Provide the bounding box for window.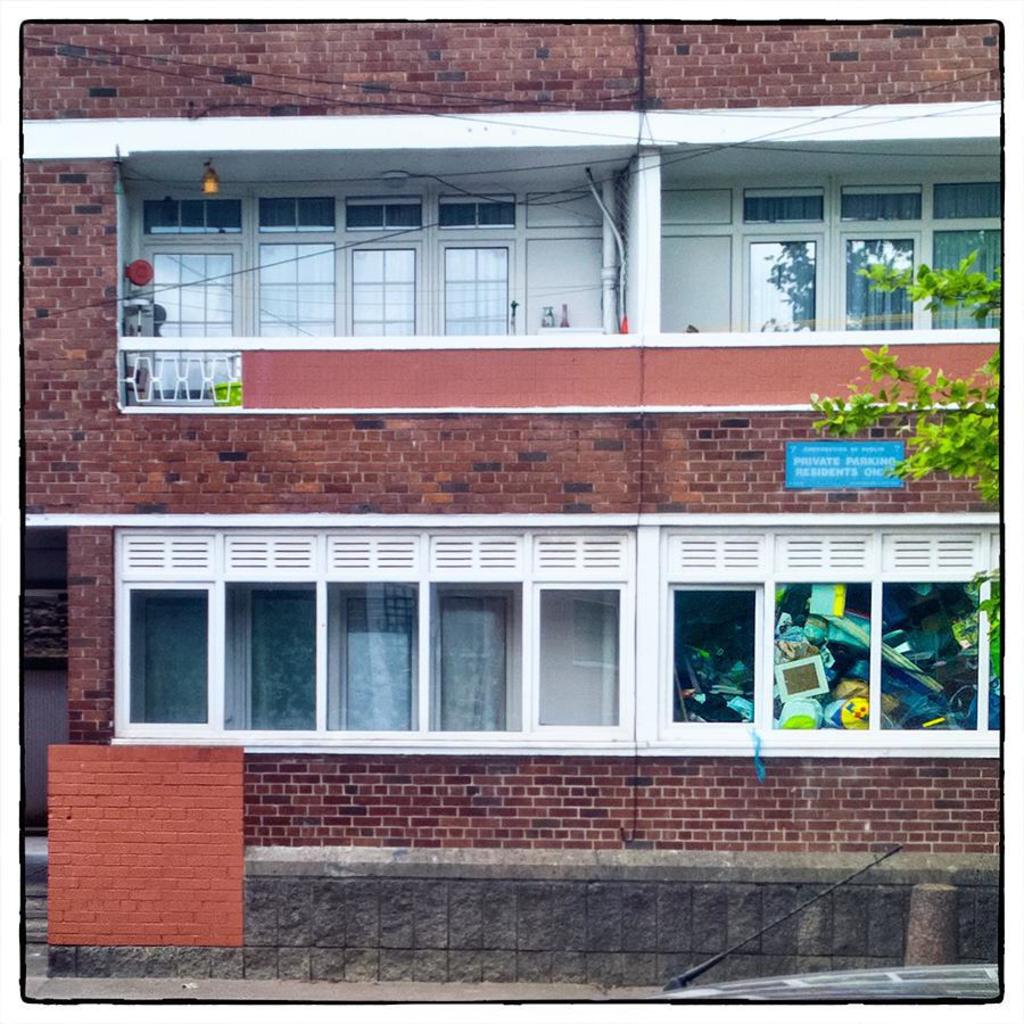
449, 248, 506, 333.
